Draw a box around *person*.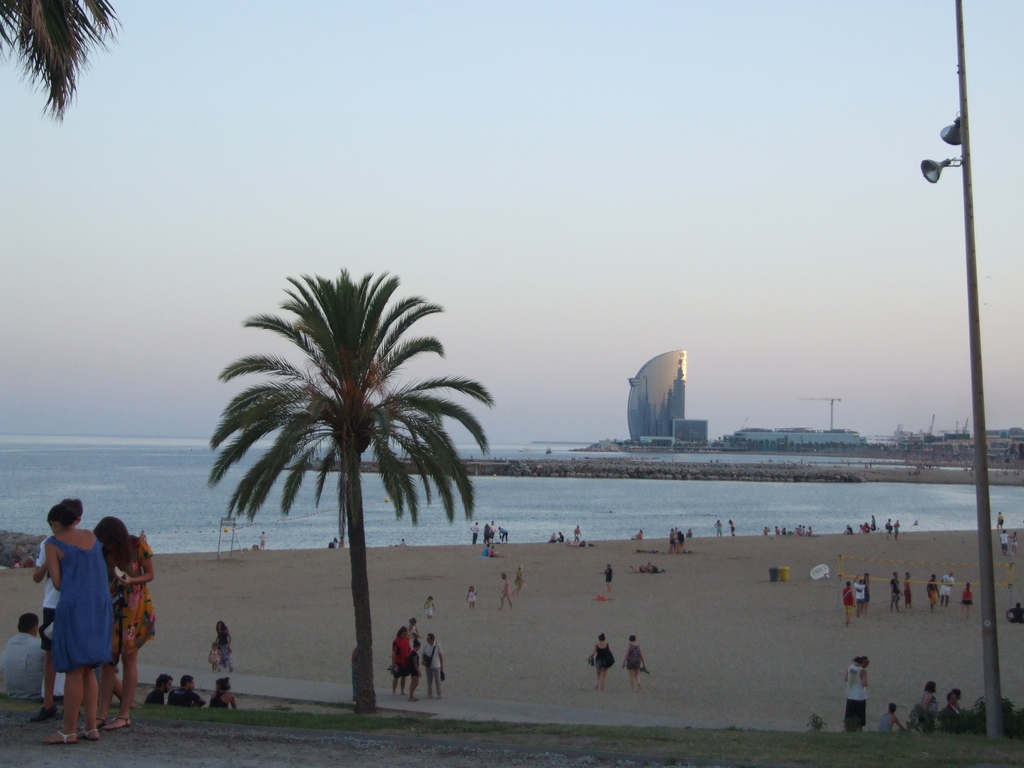
548, 532, 556, 542.
